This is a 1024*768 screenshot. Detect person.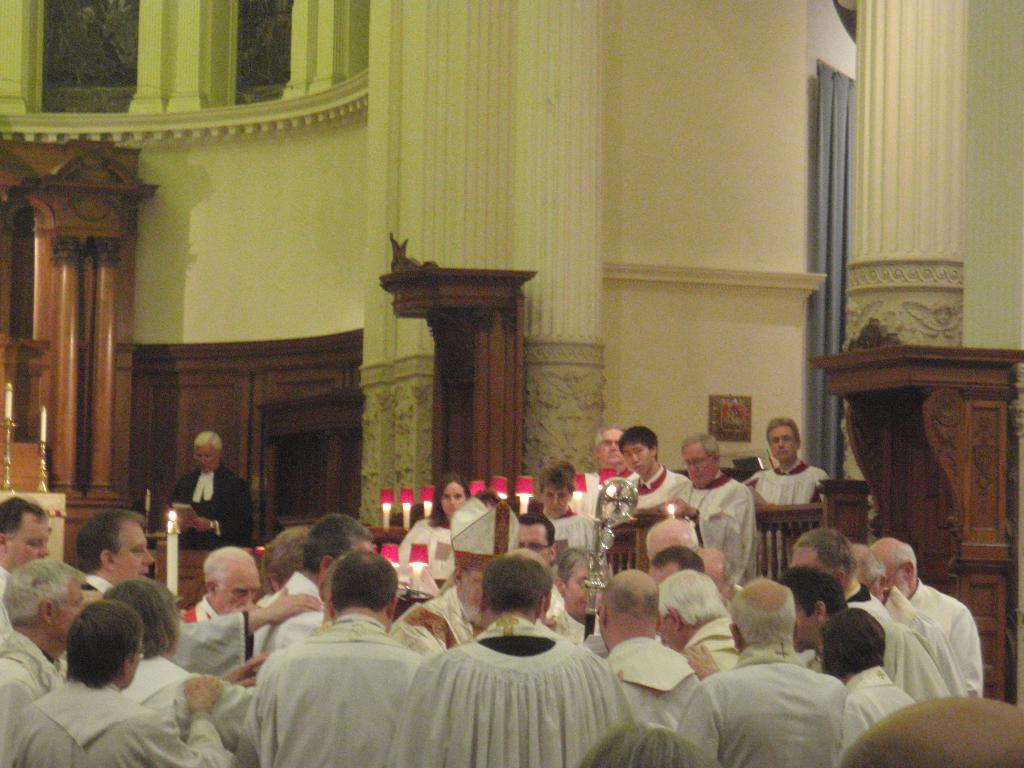
(left=864, top=529, right=987, bottom=701).
